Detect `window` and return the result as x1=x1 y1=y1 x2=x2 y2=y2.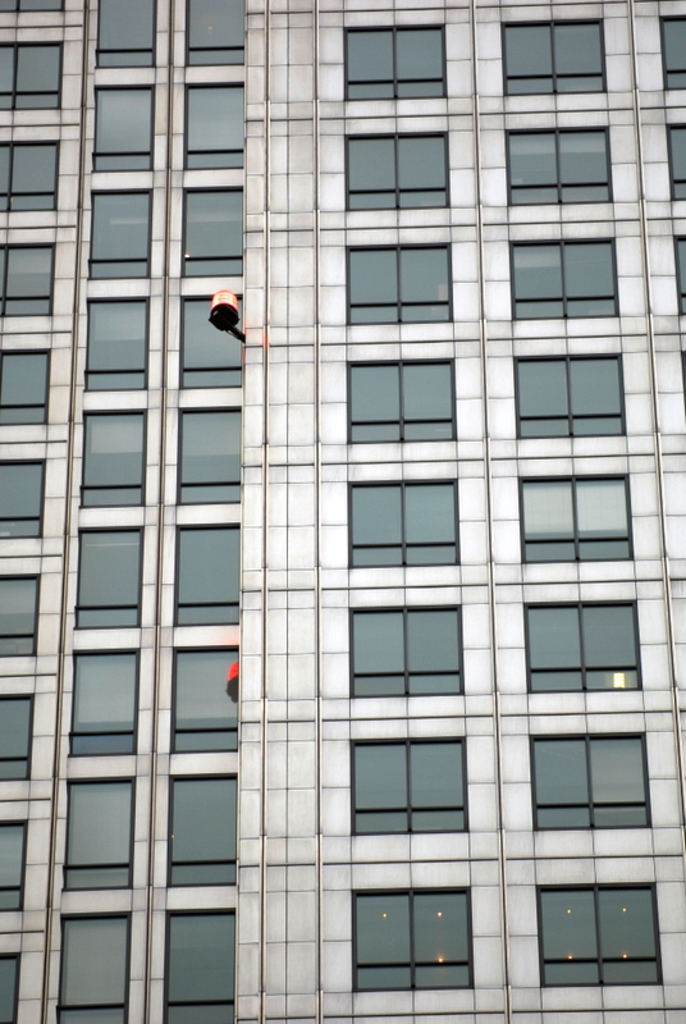
x1=0 y1=0 x2=61 y2=9.
